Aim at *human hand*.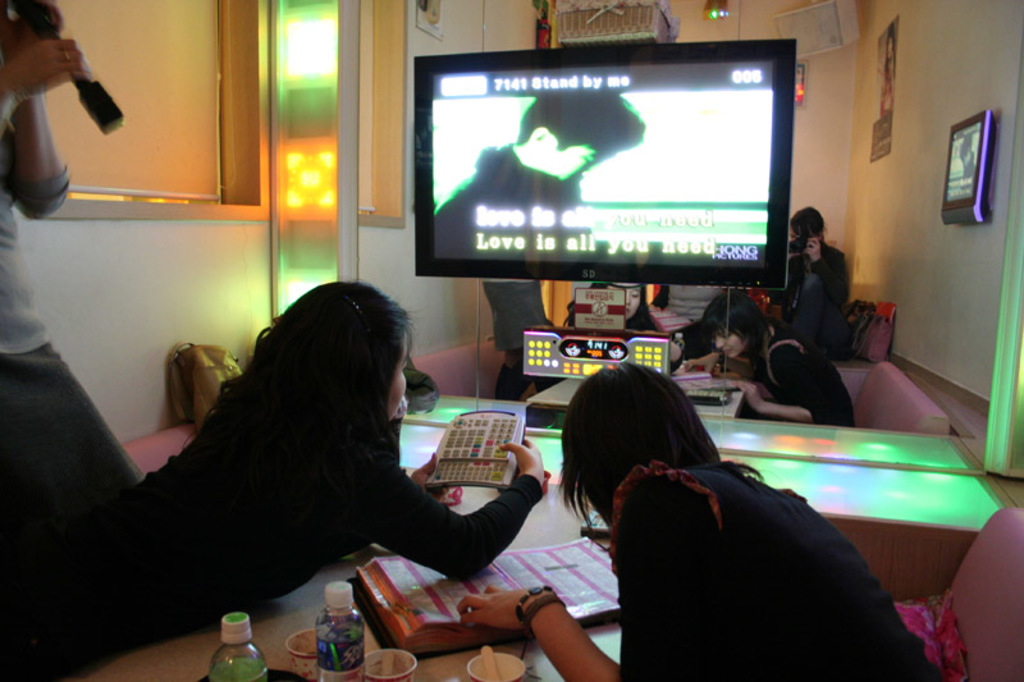
Aimed at 3,1,63,64.
